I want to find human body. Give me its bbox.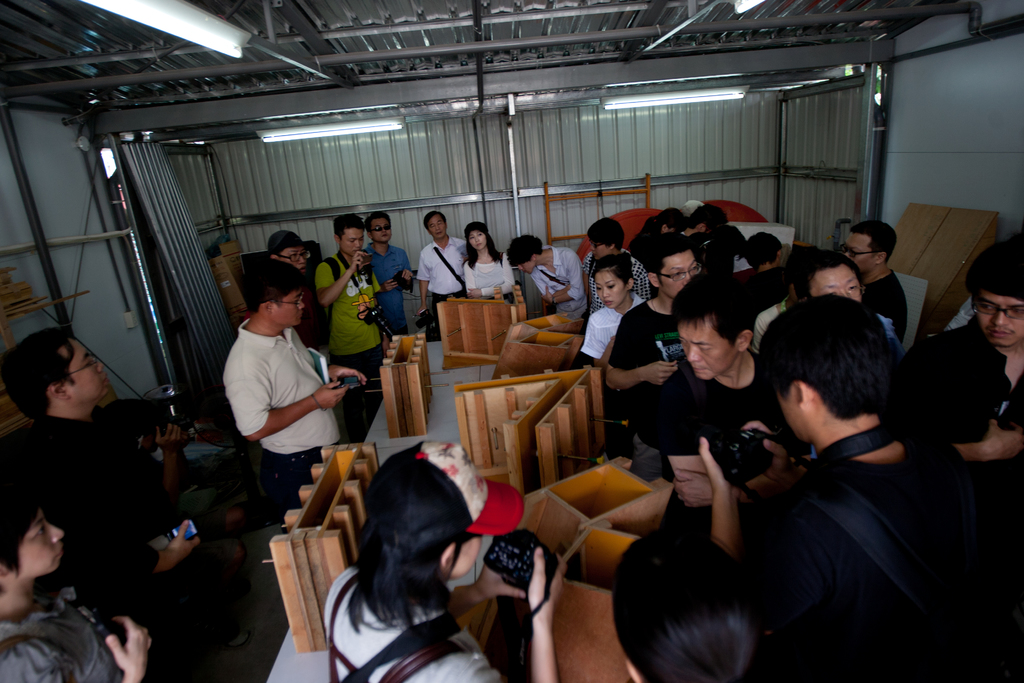
<region>460, 216, 517, 305</region>.
